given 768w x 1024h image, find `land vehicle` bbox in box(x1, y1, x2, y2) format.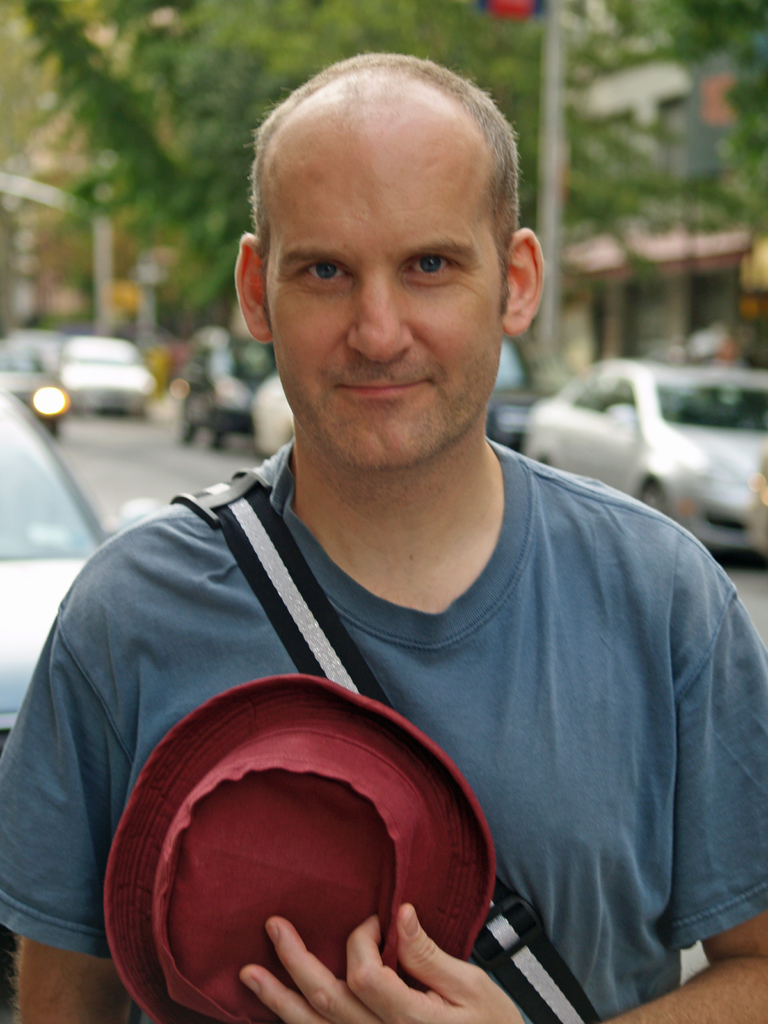
box(173, 324, 273, 449).
